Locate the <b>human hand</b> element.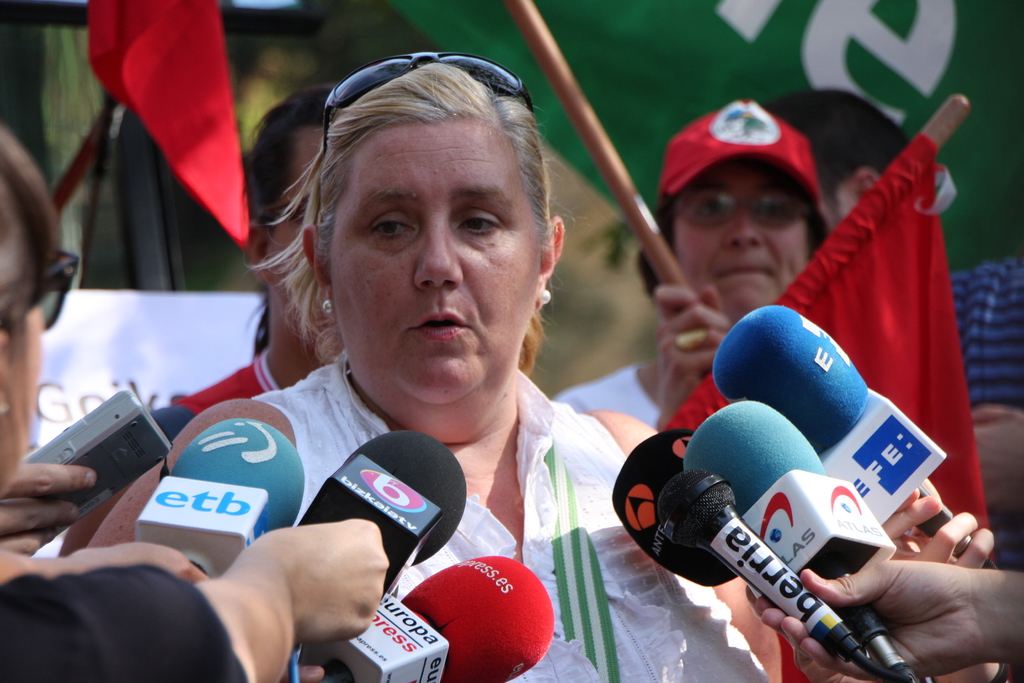
Element bbox: [x1=650, y1=286, x2=732, y2=425].
